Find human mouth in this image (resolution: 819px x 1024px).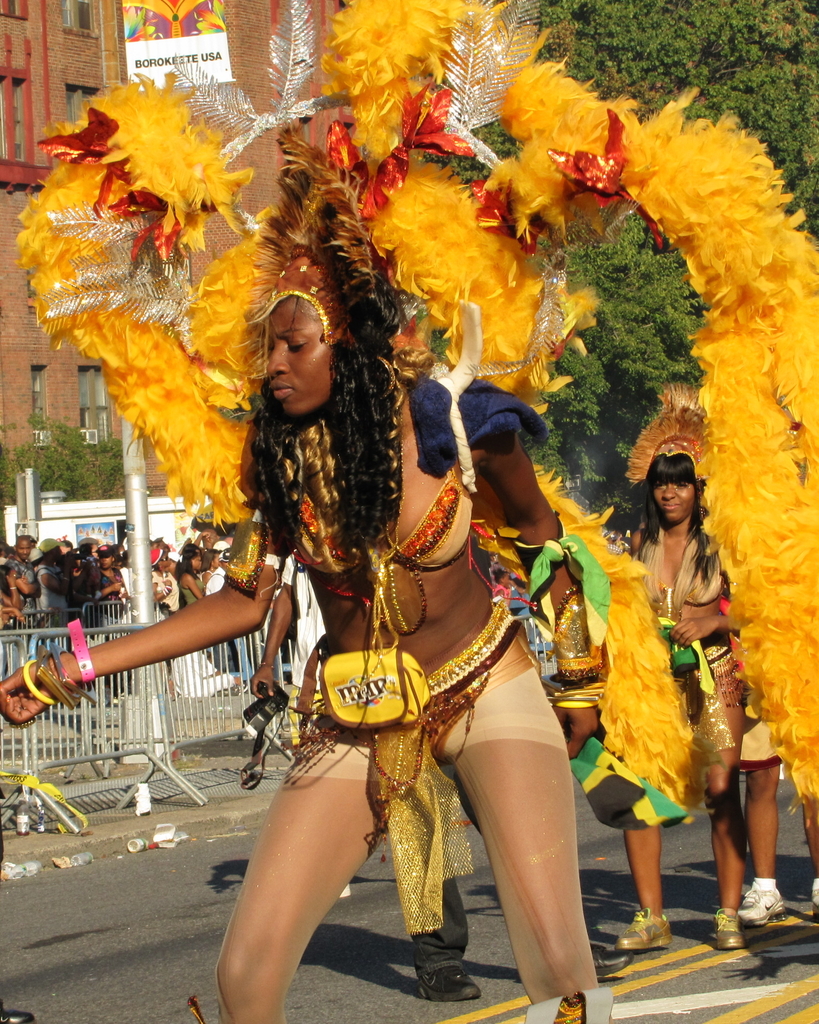
270:377:299:406.
